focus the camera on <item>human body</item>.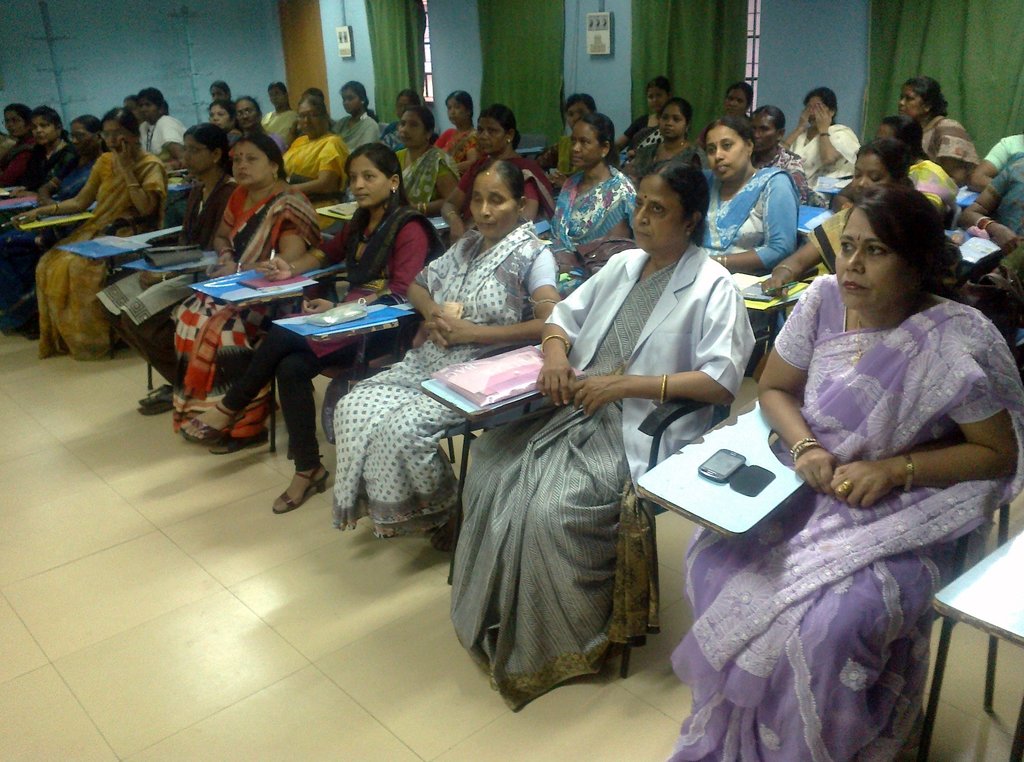
Focus region: bbox=[1, 106, 35, 209].
